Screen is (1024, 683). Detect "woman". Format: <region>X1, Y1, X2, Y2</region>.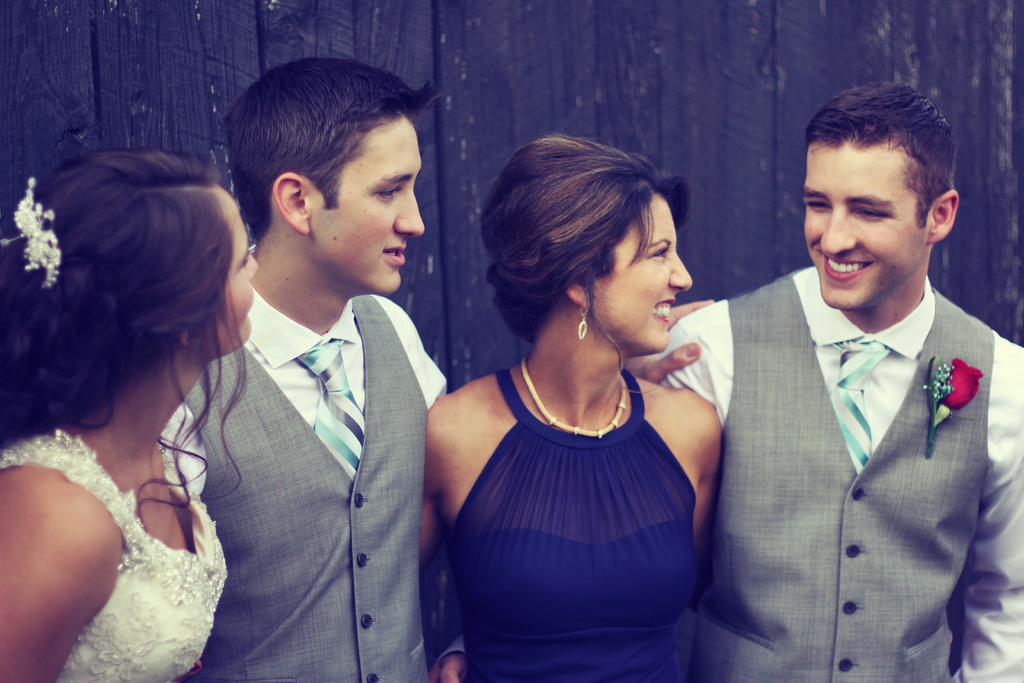
<region>0, 142, 261, 682</region>.
